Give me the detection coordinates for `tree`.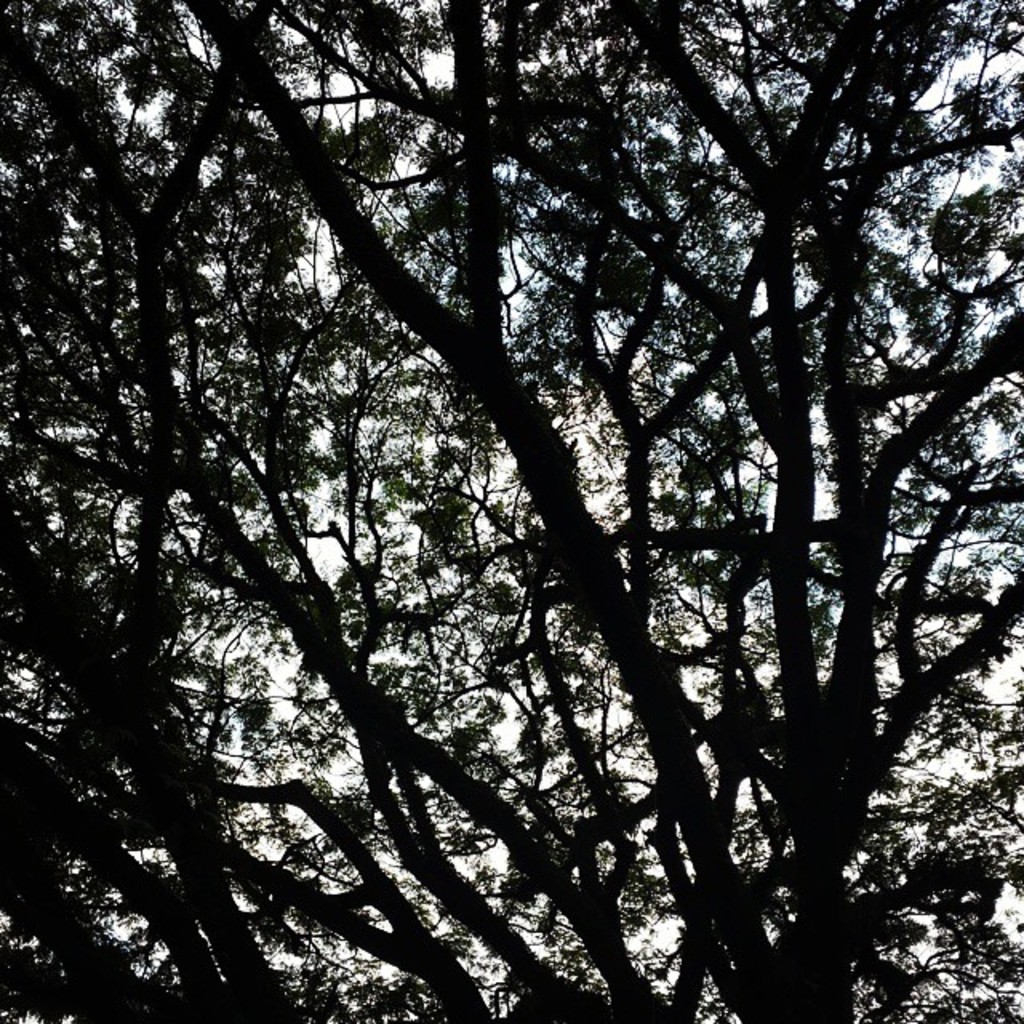
locate(0, 51, 1023, 1023).
